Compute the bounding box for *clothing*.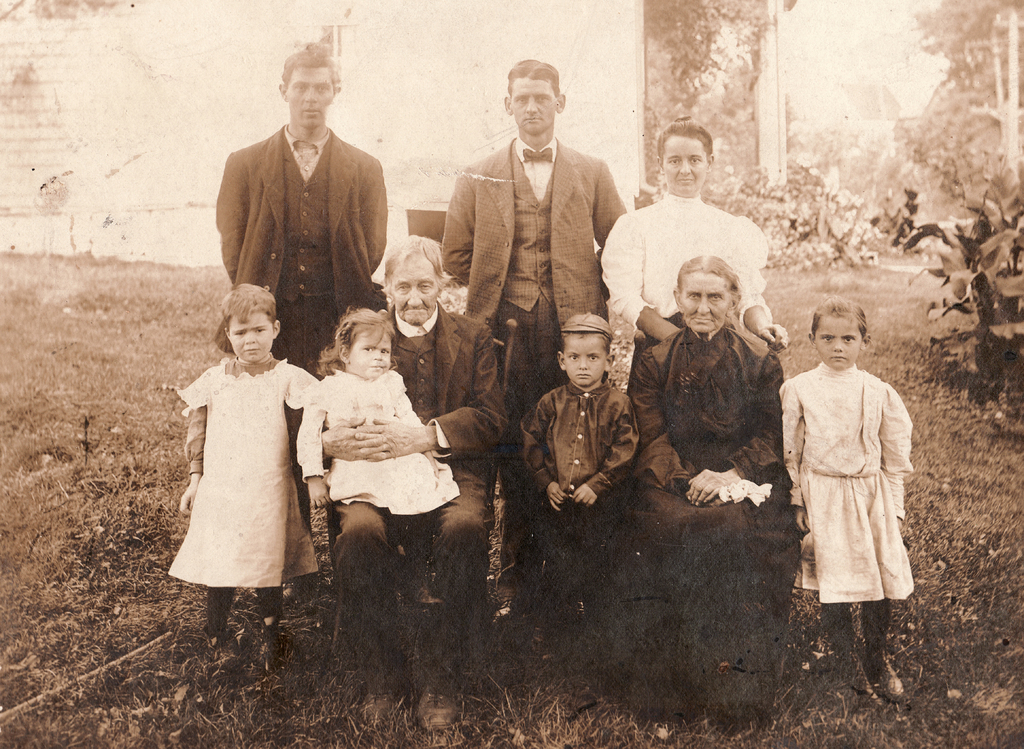
bbox=[624, 324, 796, 713].
